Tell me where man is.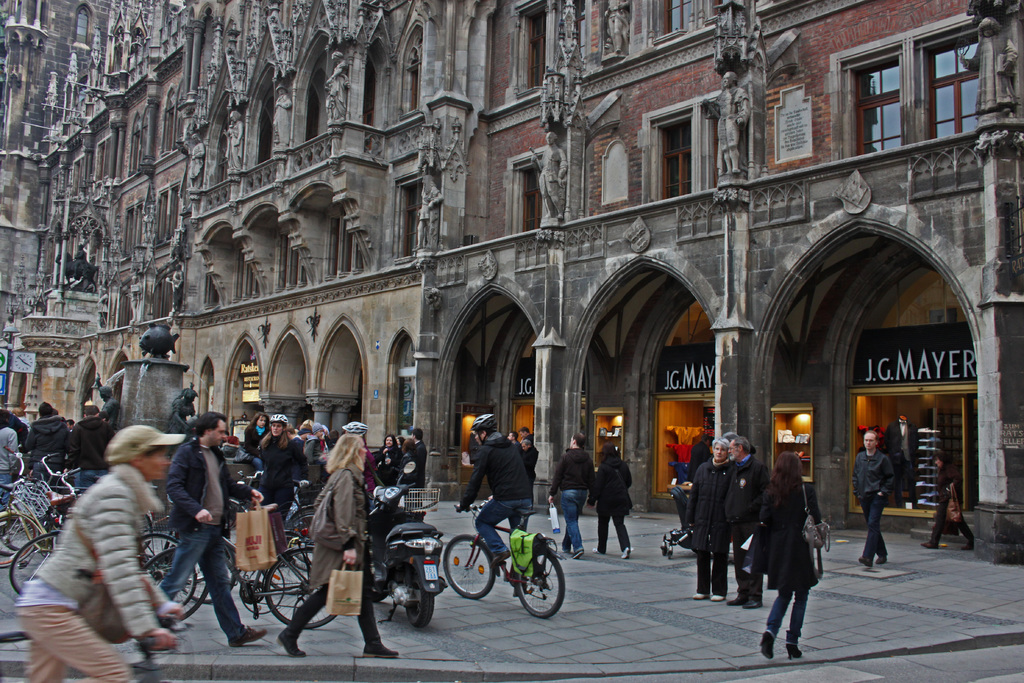
man is at {"left": 729, "top": 436, "right": 770, "bottom": 610}.
